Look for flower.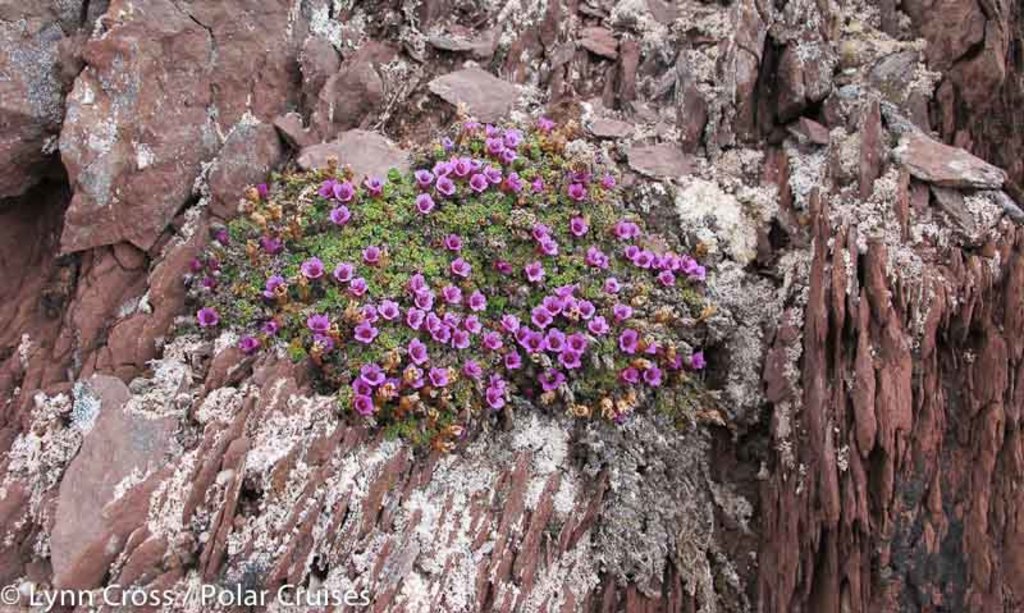
Found: x1=308, y1=310, x2=332, y2=338.
